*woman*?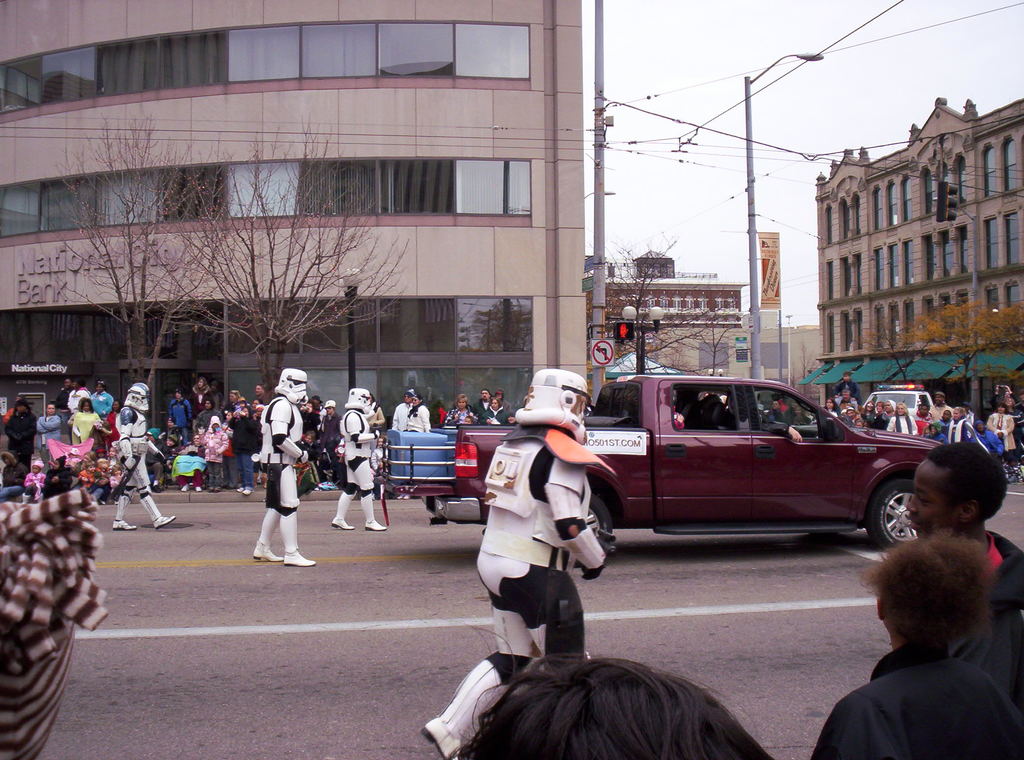
bbox=[172, 433, 205, 492]
